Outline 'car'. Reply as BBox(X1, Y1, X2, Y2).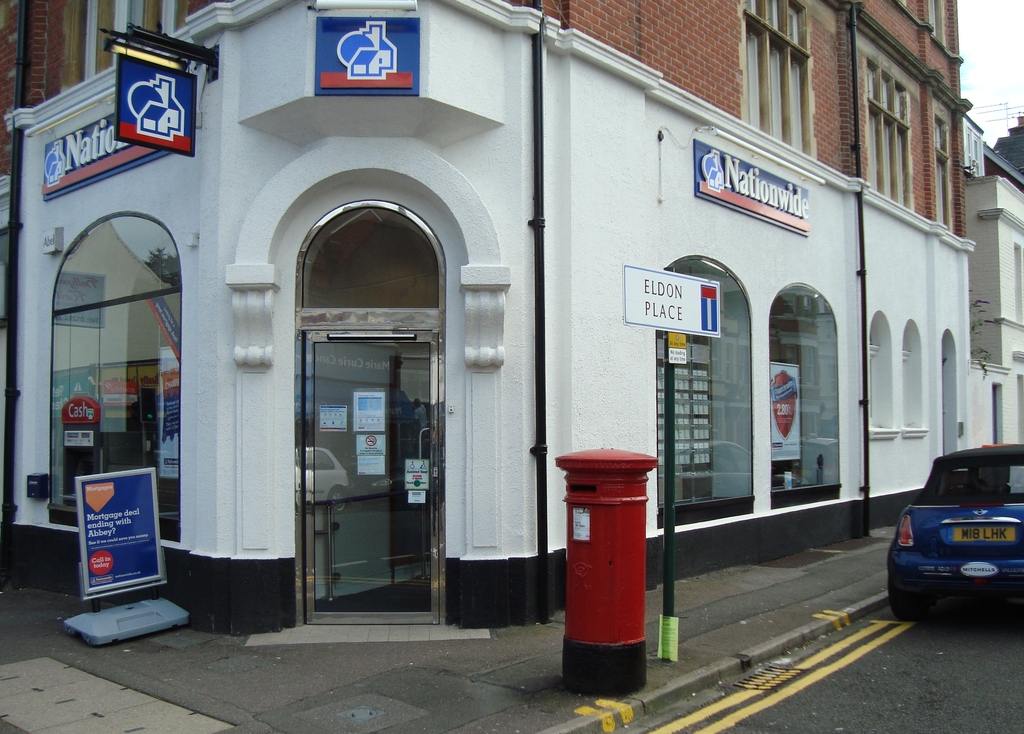
BBox(886, 452, 1018, 632).
